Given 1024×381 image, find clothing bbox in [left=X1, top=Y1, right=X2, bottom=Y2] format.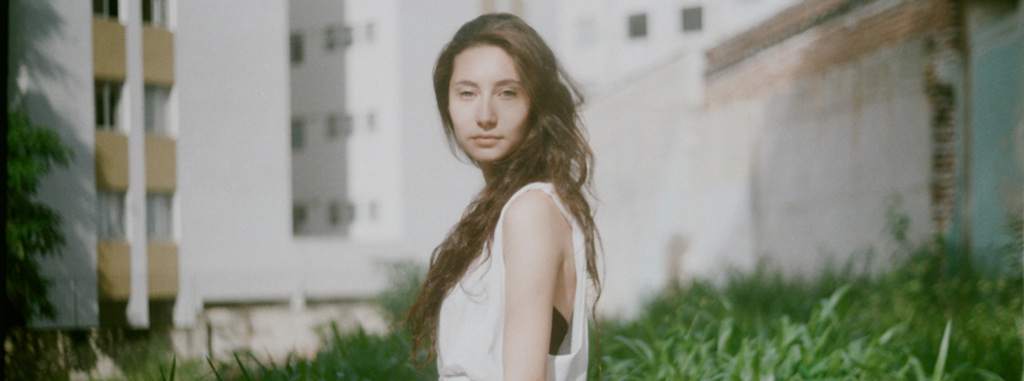
[left=428, top=183, right=593, bottom=380].
